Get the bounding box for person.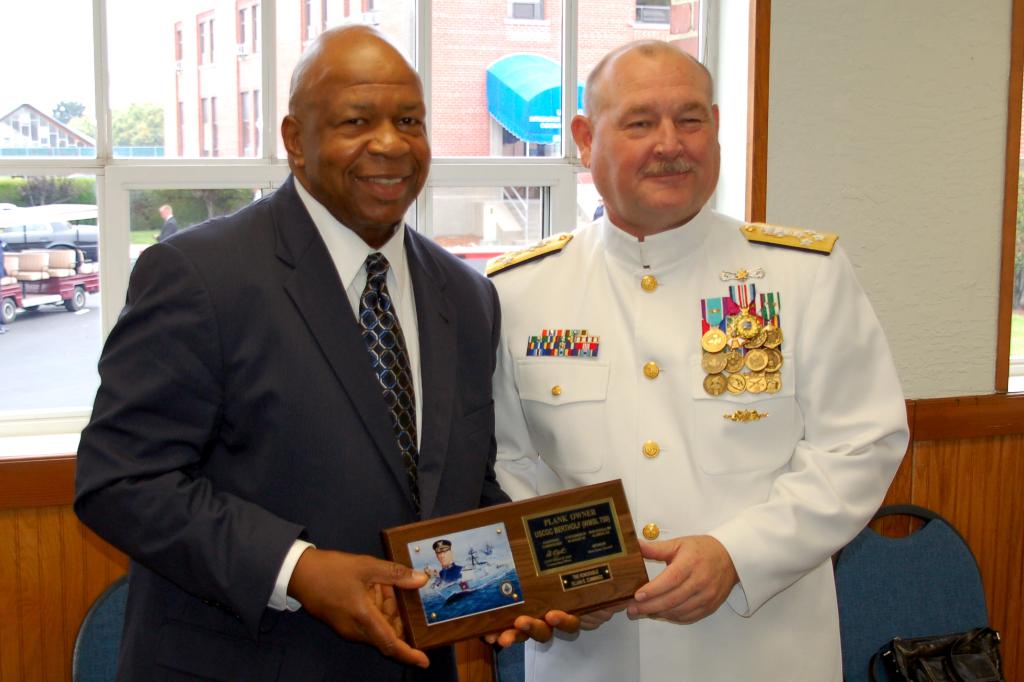
bbox(73, 19, 505, 681).
